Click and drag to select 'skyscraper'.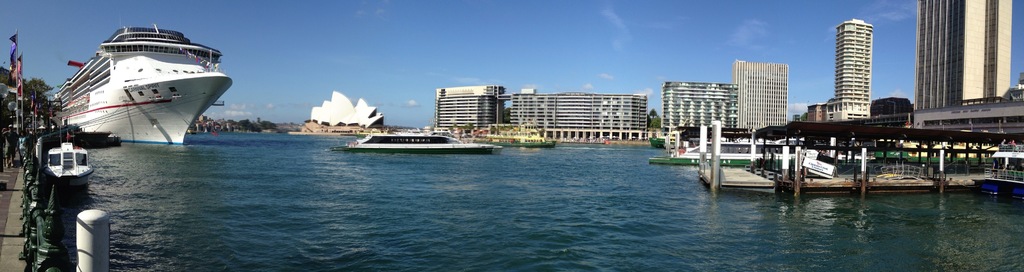
Selection: Rect(733, 59, 804, 145).
